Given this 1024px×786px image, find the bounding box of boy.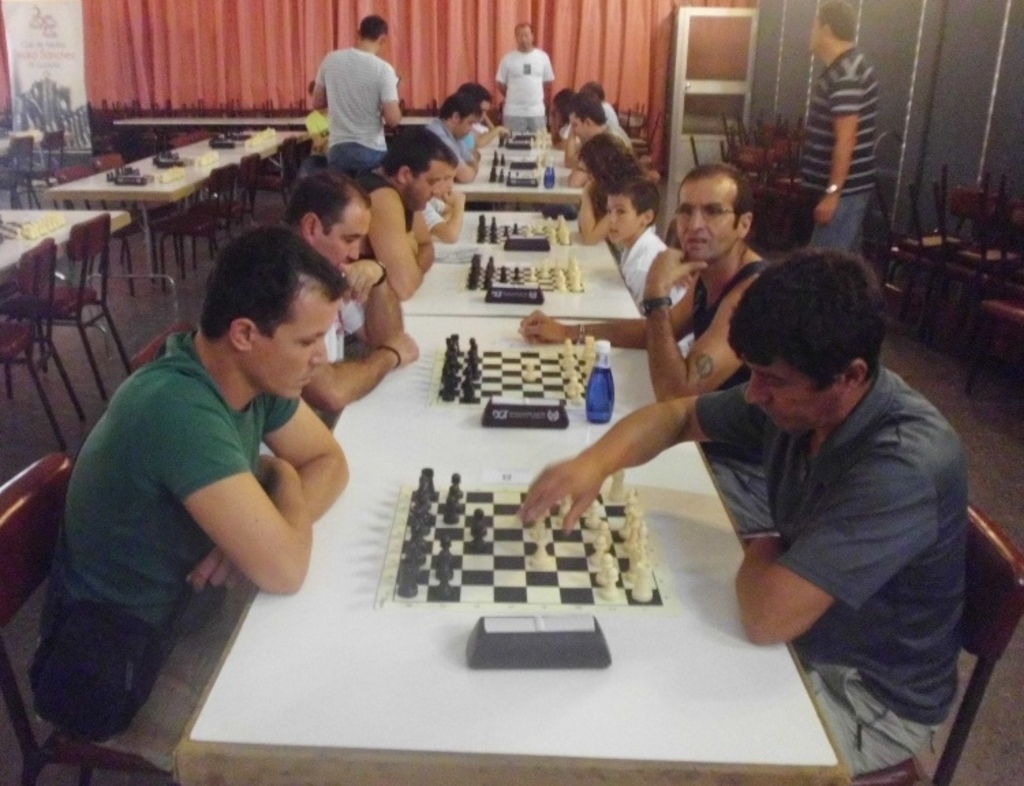
bbox=(593, 177, 696, 359).
